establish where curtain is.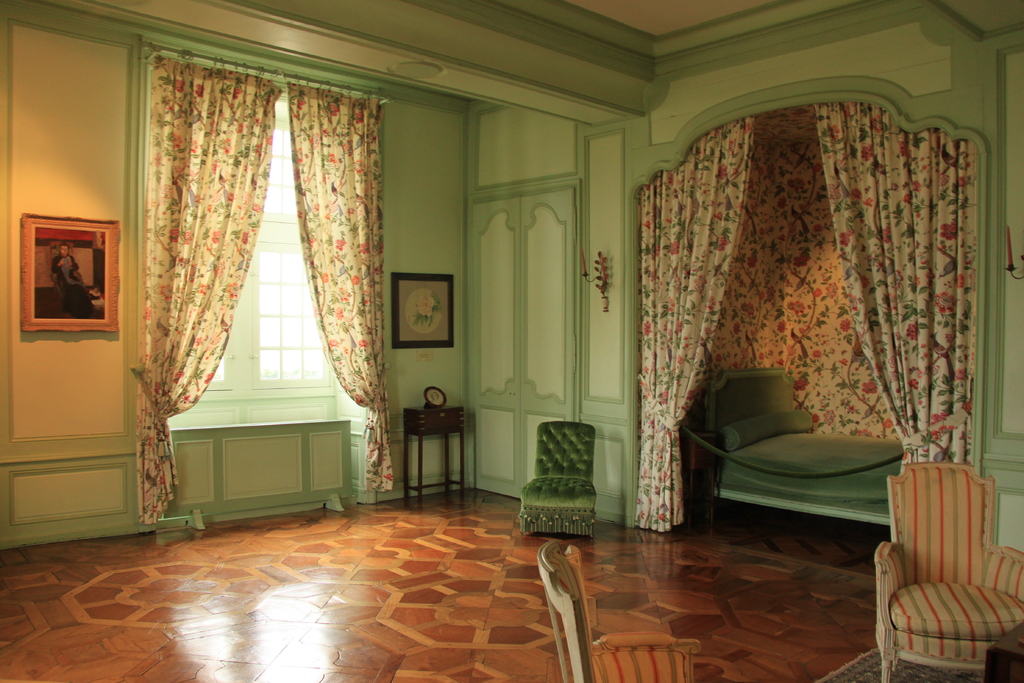
Established at x1=287, y1=81, x2=397, y2=502.
